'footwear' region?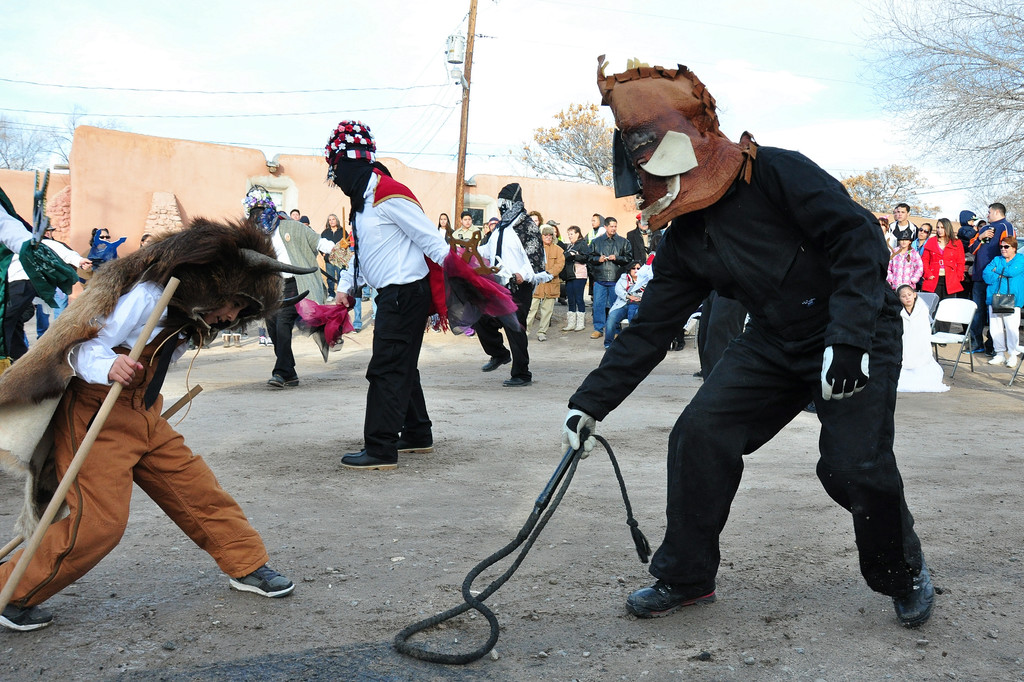
(538,331,551,340)
